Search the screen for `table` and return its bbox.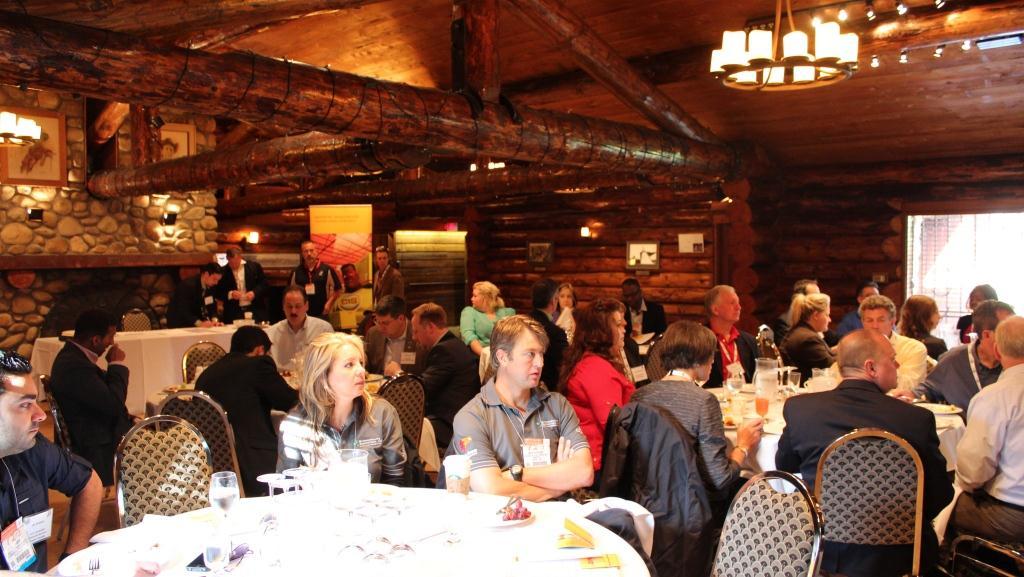
Found: [x1=716, y1=392, x2=981, y2=490].
